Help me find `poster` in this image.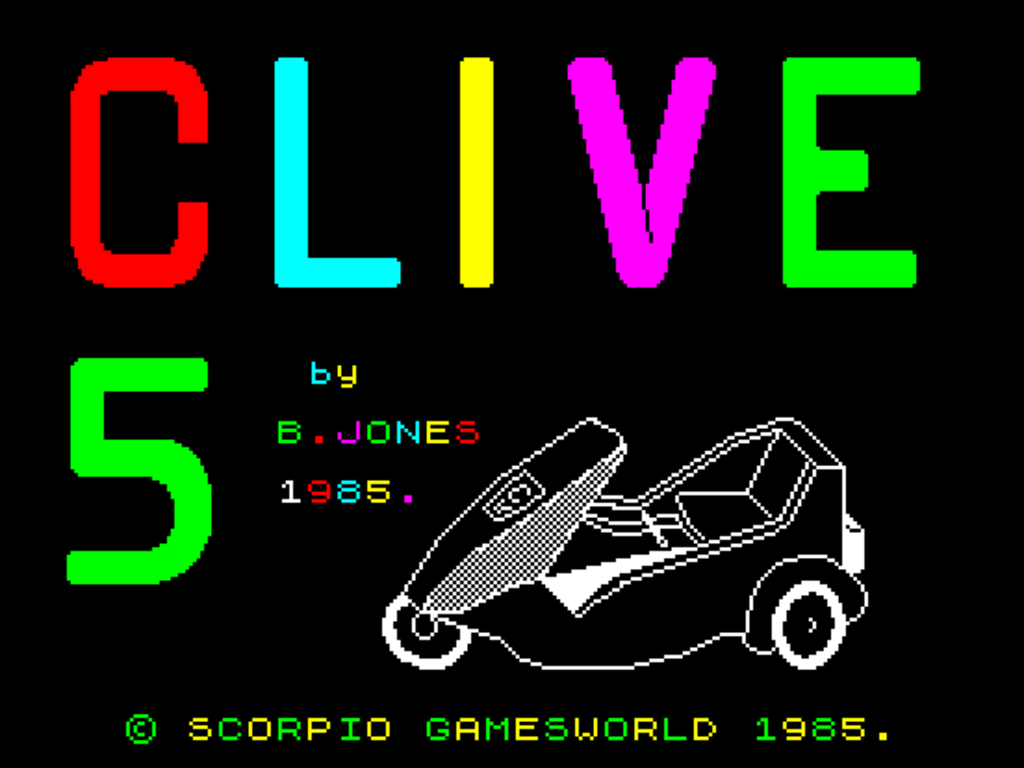
Found it: [0, 0, 1022, 766].
